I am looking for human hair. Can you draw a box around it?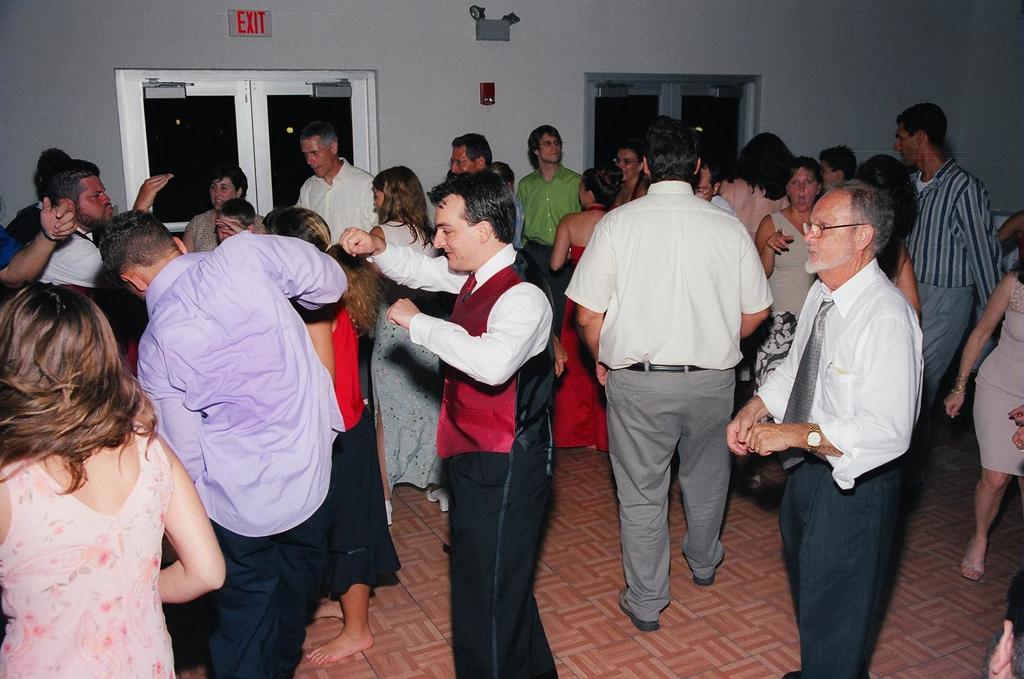
Sure, the bounding box is Rect(869, 151, 919, 226).
